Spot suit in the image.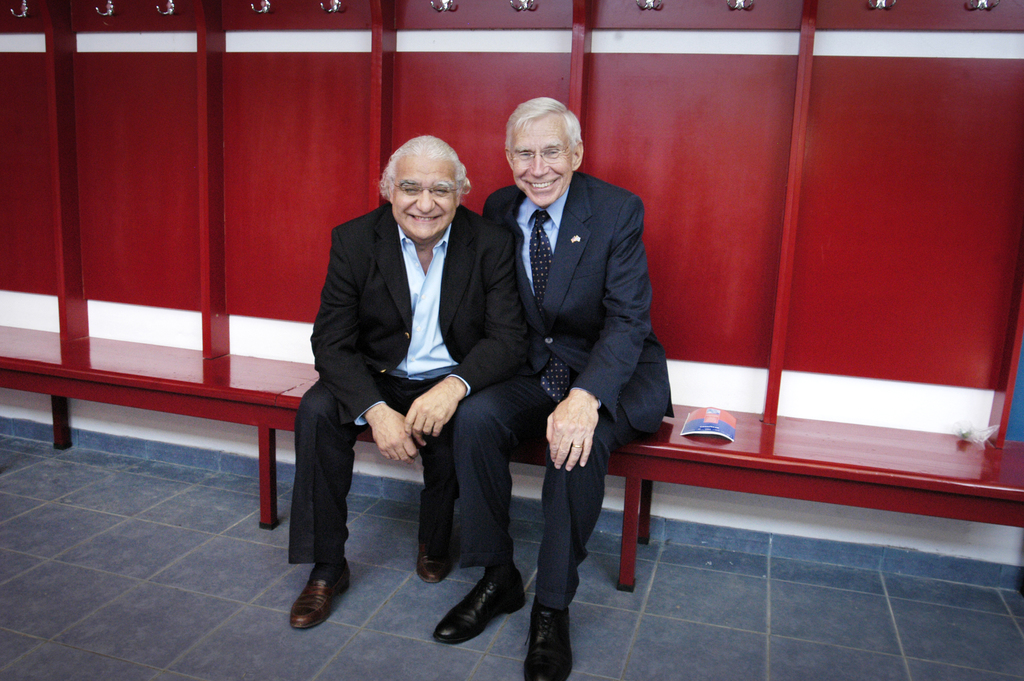
suit found at 466/92/665/587.
